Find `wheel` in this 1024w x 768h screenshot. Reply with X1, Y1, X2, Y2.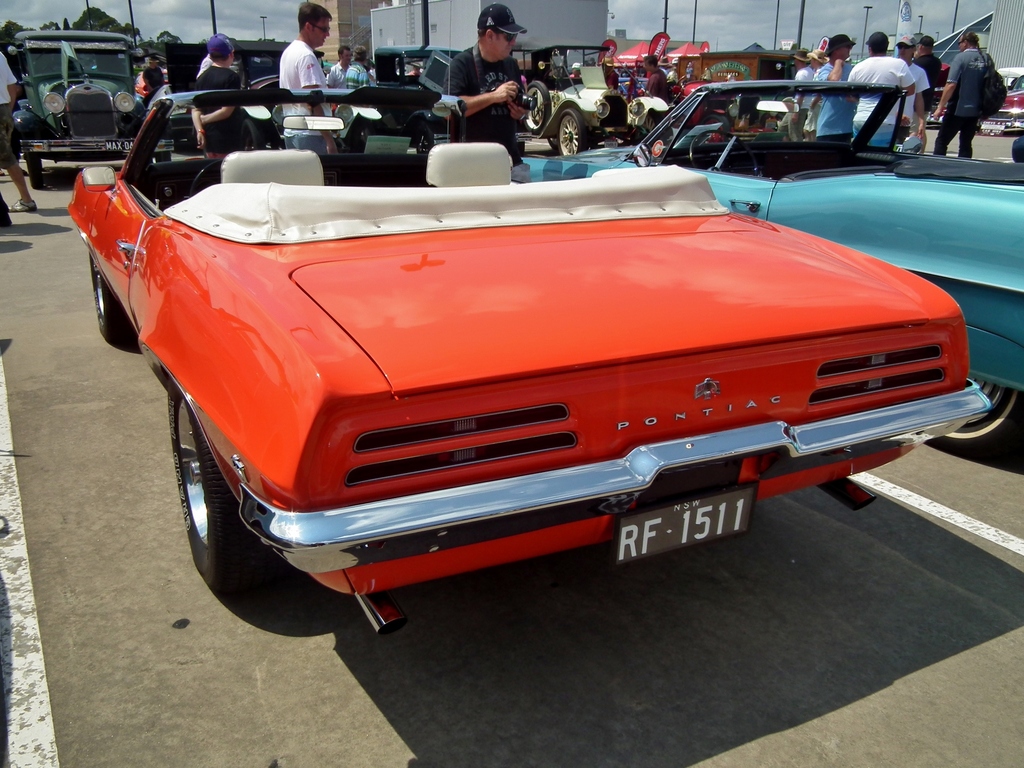
161, 407, 266, 597.
